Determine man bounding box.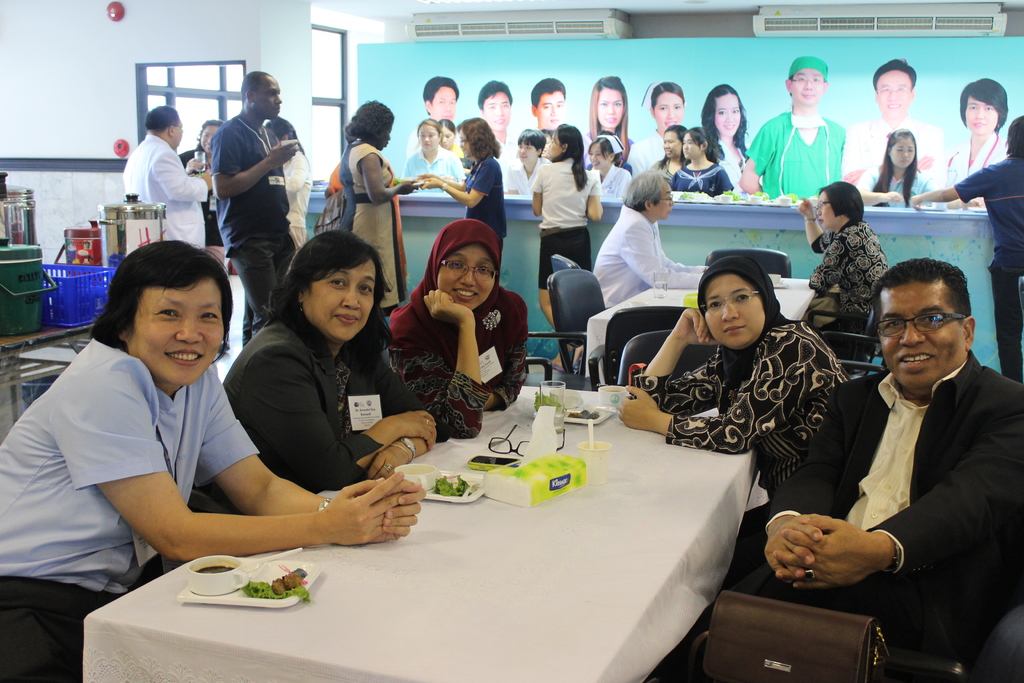
Determined: BBox(740, 54, 845, 197).
